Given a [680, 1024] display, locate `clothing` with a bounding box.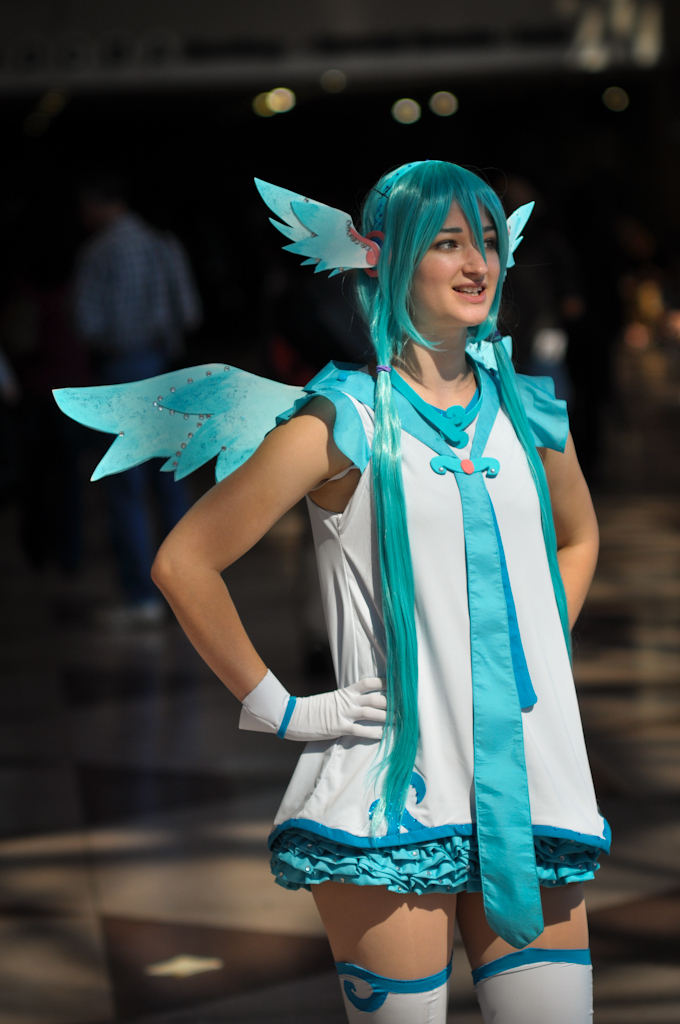
Located: [left=197, top=318, right=542, bottom=934].
